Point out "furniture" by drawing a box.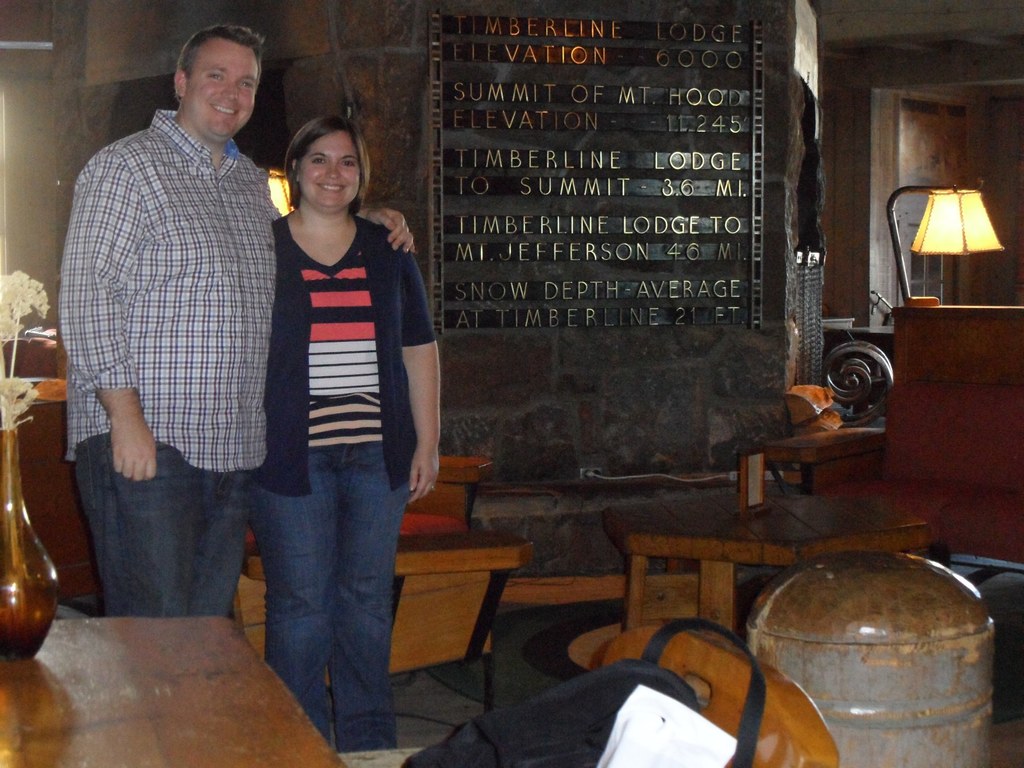
x1=758, y1=422, x2=882, y2=493.
